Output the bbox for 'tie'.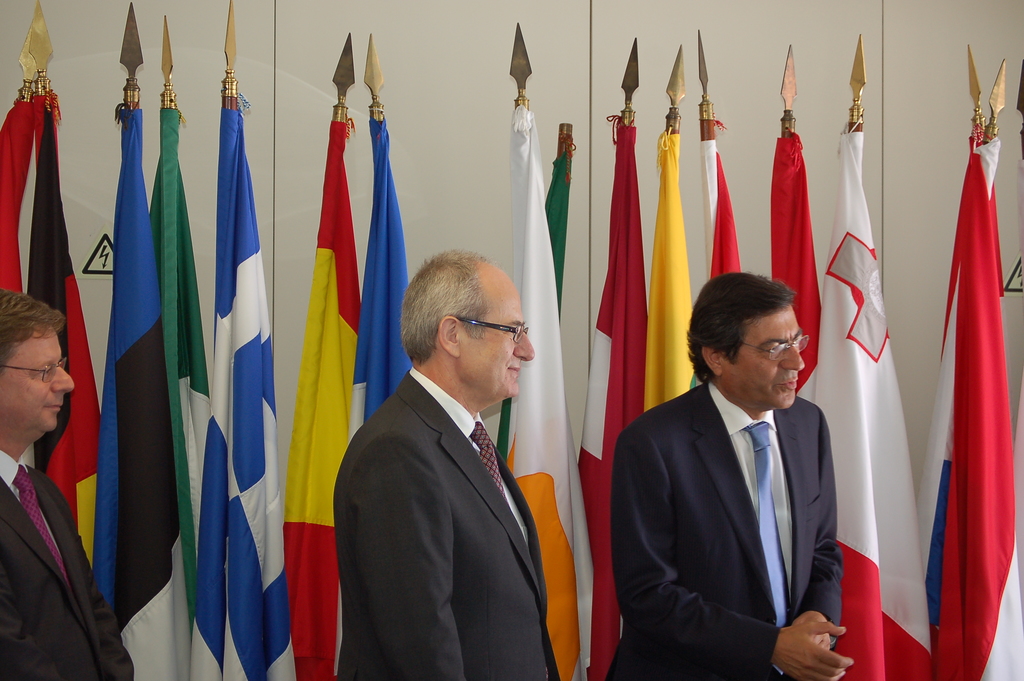
(463, 420, 509, 495).
